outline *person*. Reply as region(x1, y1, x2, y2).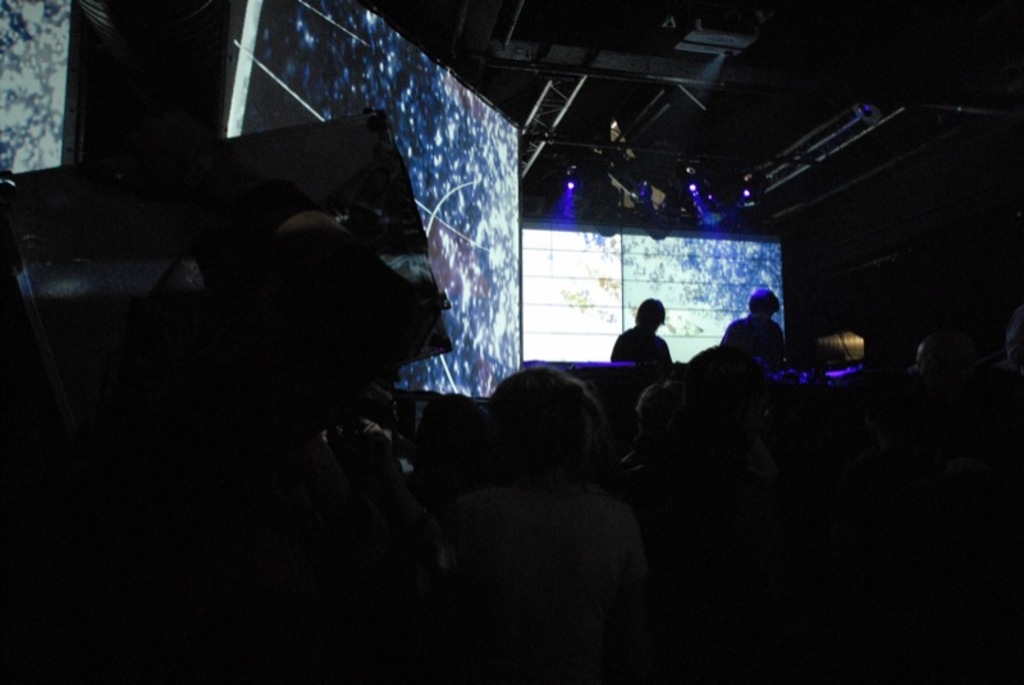
region(608, 298, 675, 385).
